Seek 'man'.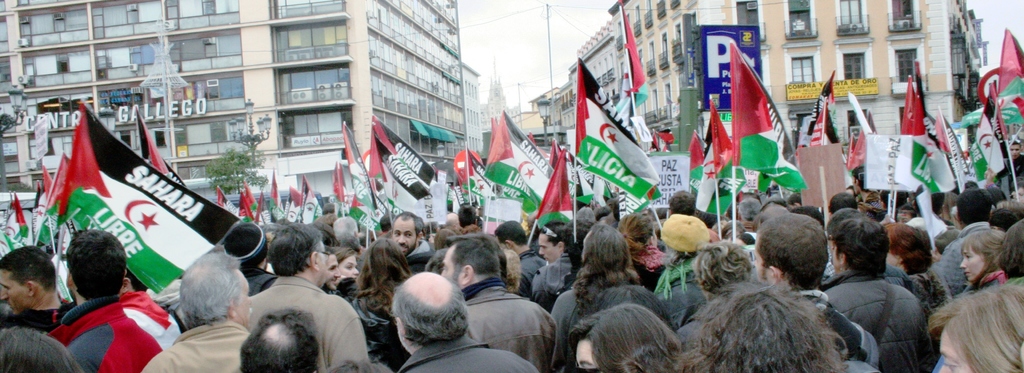
l=59, t=229, r=182, b=372.
